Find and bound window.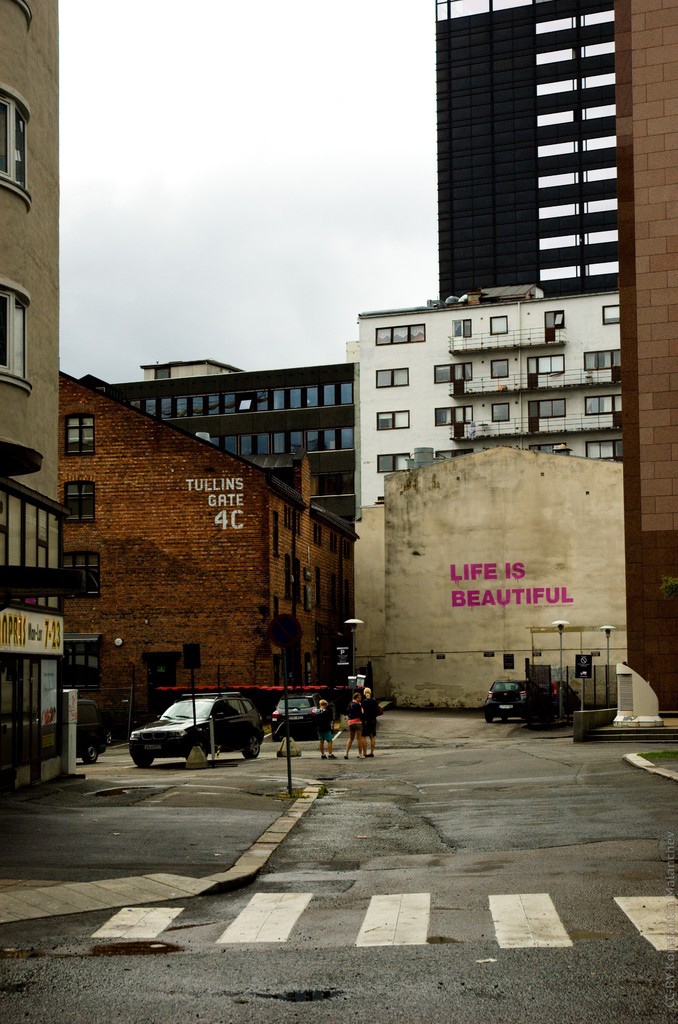
Bound: [162, 399, 169, 413].
